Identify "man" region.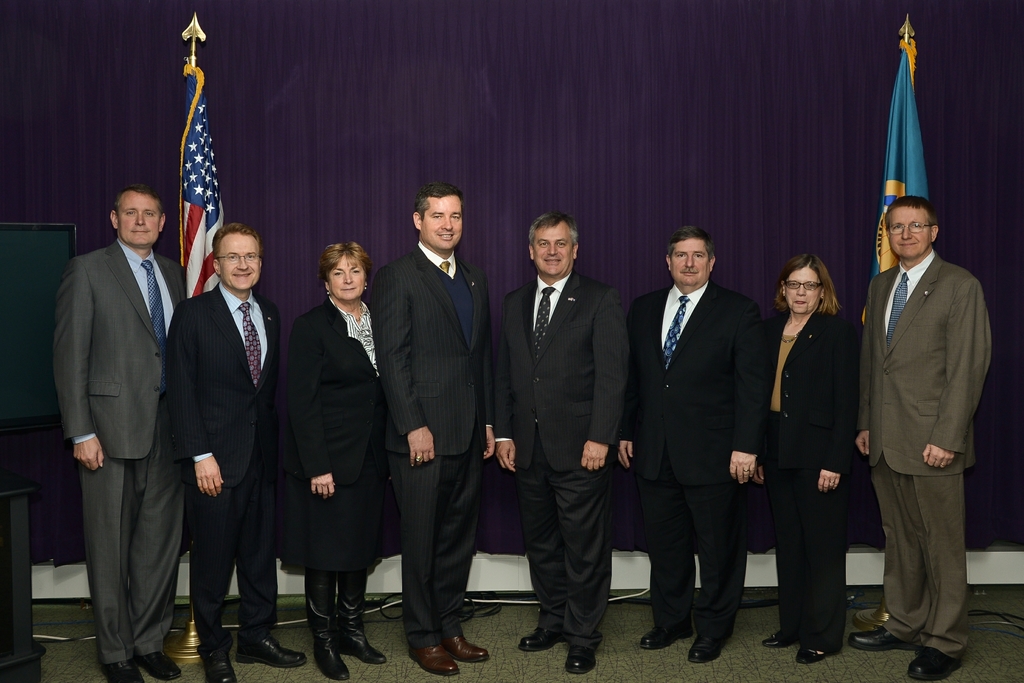
Region: select_region(167, 224, 308, 682).
